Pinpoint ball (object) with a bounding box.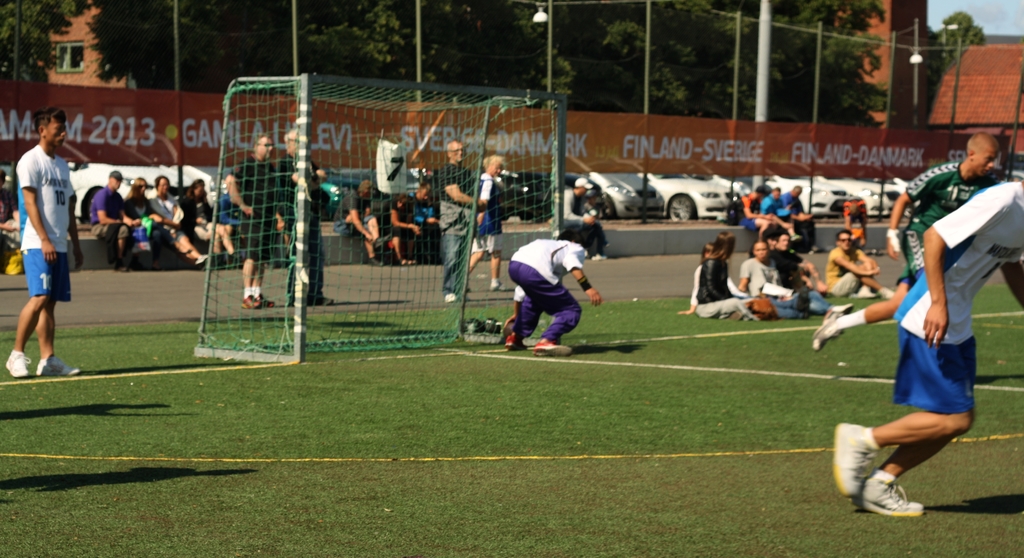
x1=467 y1=320 x2=482 y2=333.
